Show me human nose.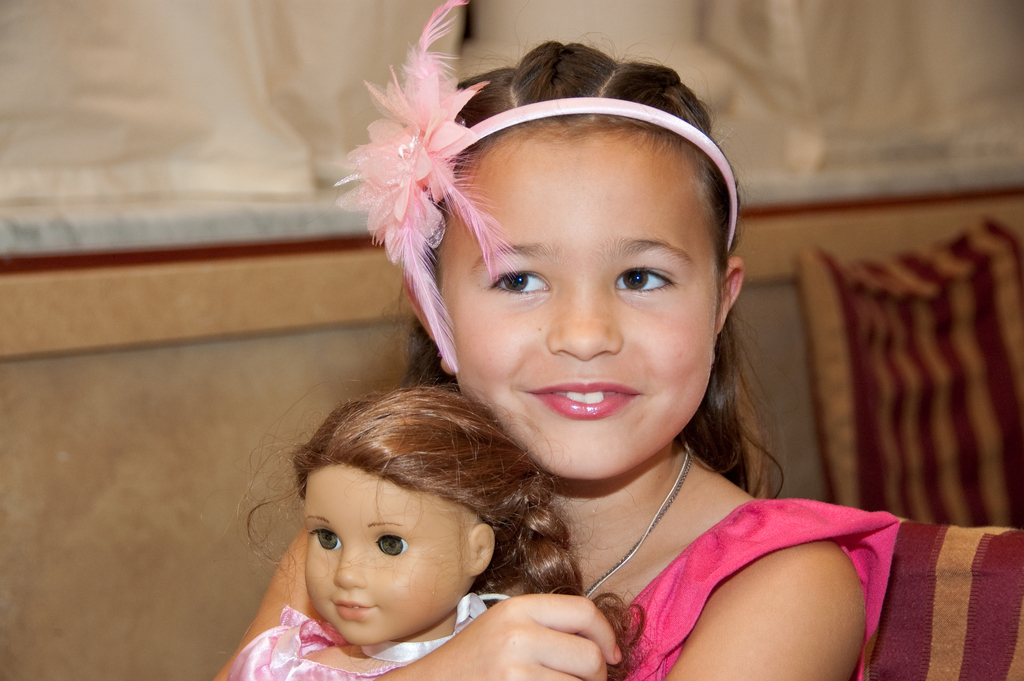
human nose is here: <bbox>550, 284, 623, 358</bbox>.
